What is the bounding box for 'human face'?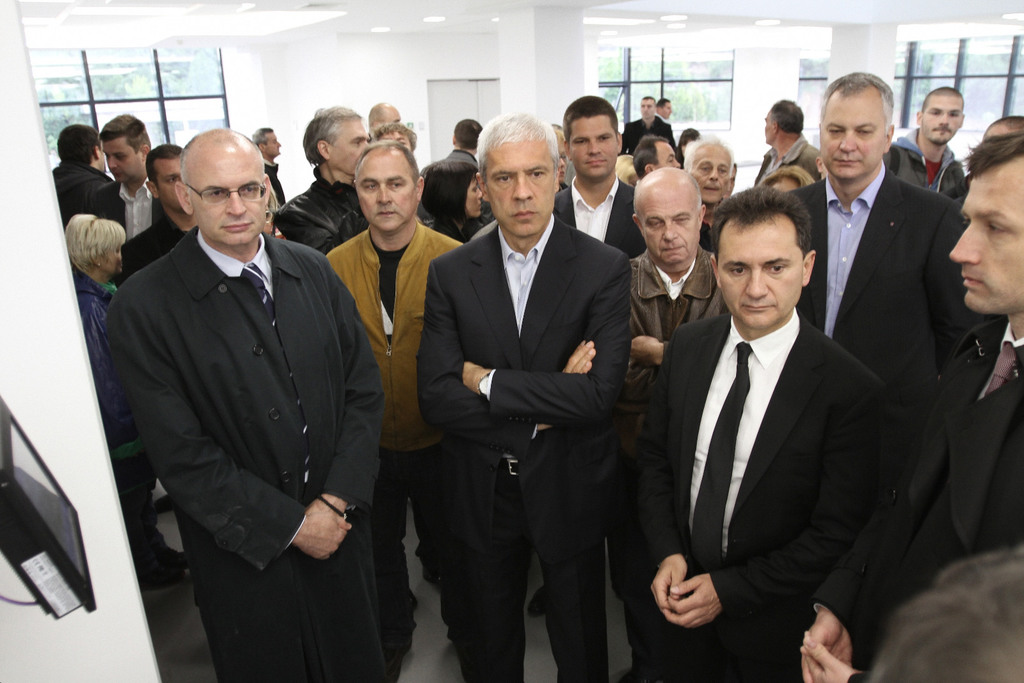
819/95/886/180.
